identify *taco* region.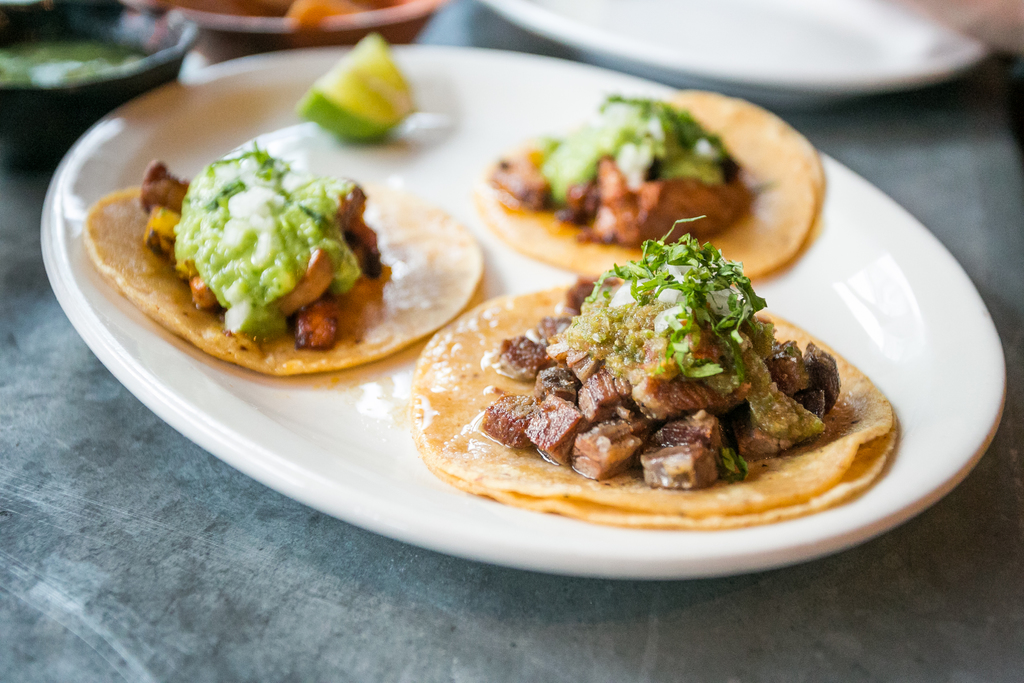
Region: 470 94 821 288.
